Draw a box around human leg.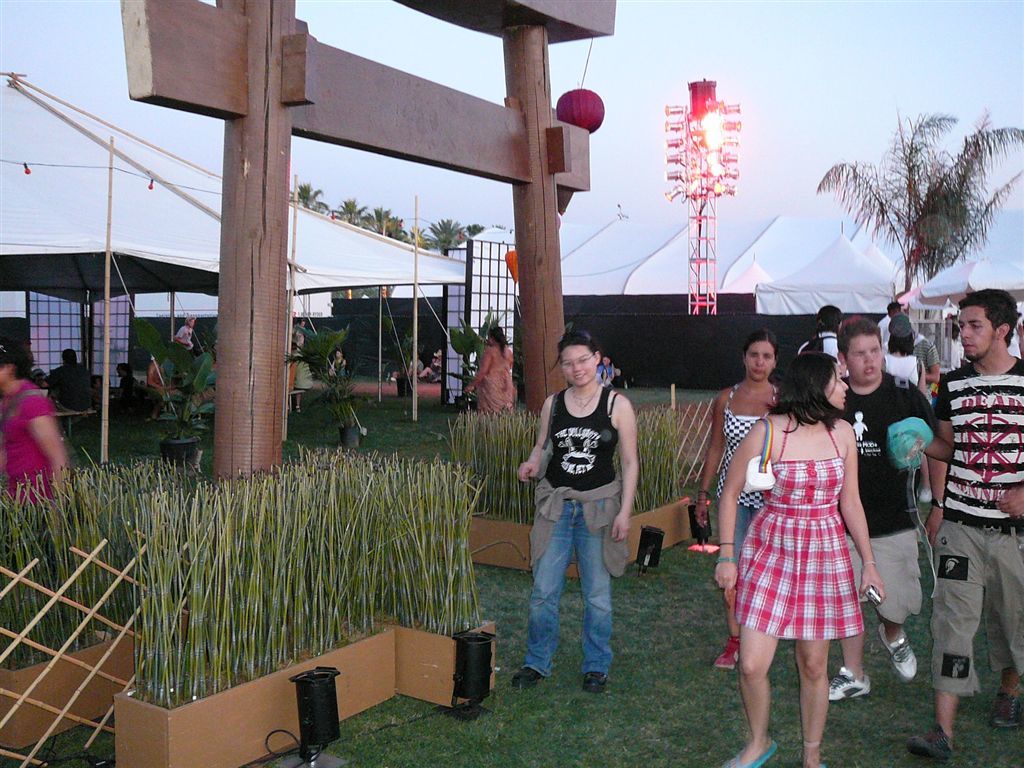
pyautogui.locateOnScreen(509, 493, 575, 678).
